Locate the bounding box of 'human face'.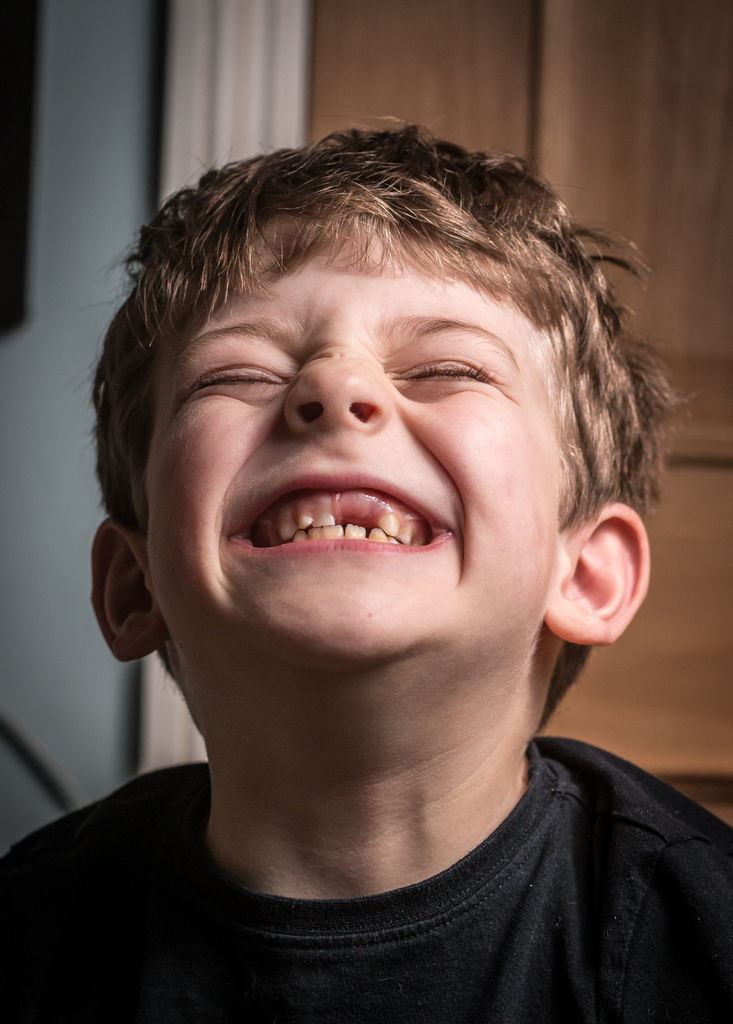
Bounding box: (x1=147, y1=202, x2=561, y2=739).
